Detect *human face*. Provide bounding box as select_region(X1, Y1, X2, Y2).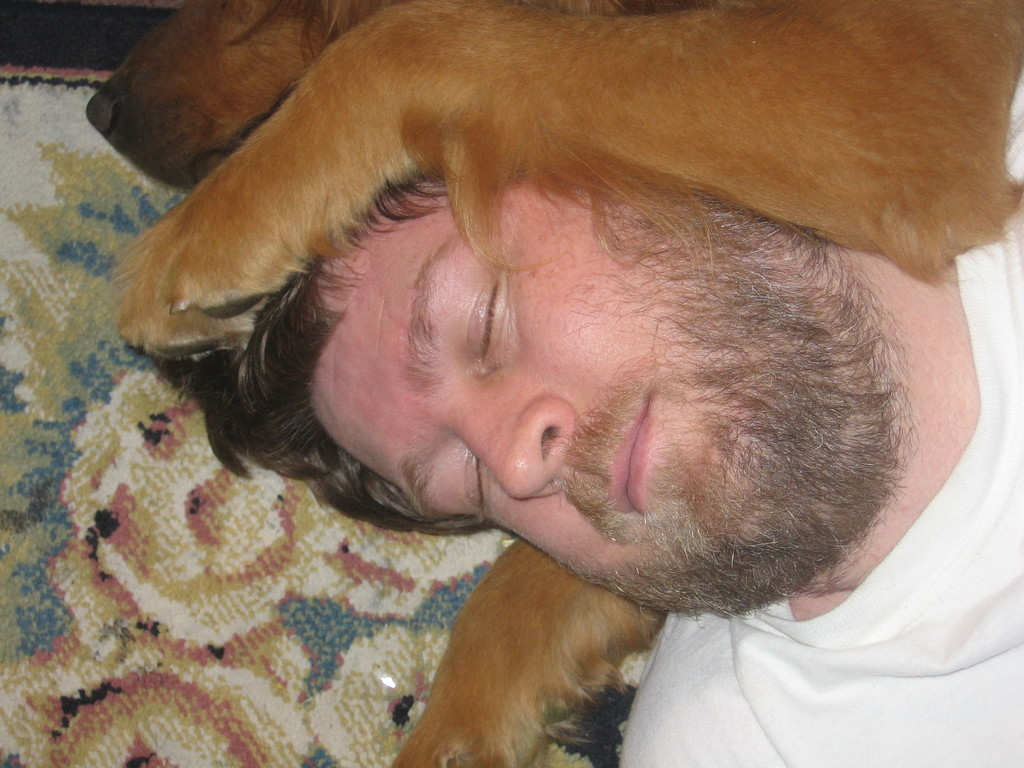
select_region(312, 183, 909, 623).
